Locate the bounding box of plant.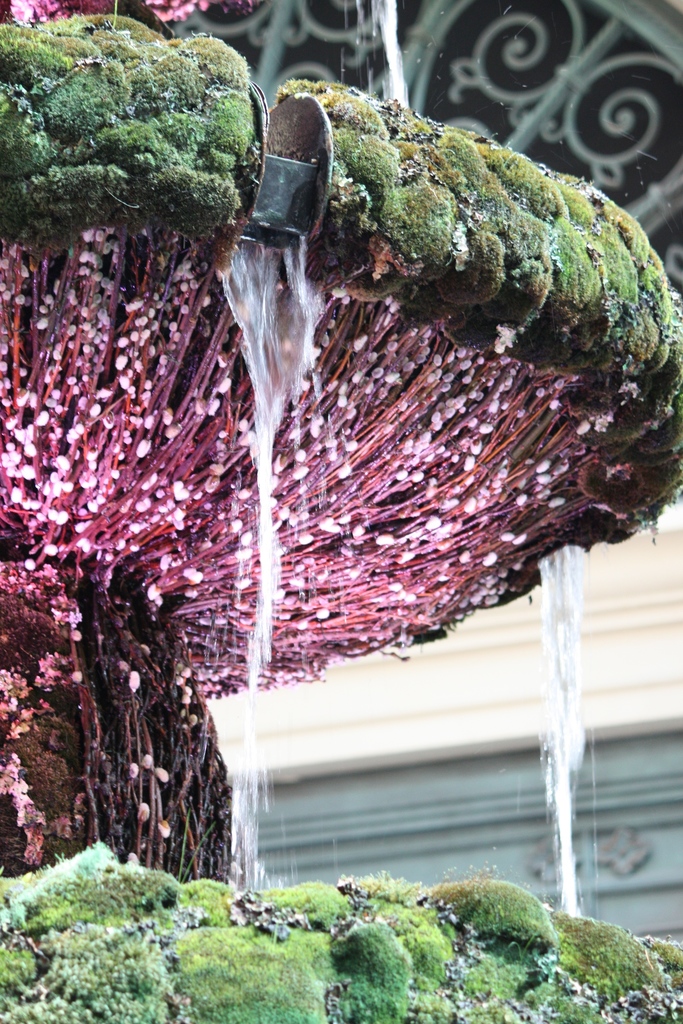
Bounding box: {"x1": 333, "y1": 913, "x2": 409, "y2": 1023}.
